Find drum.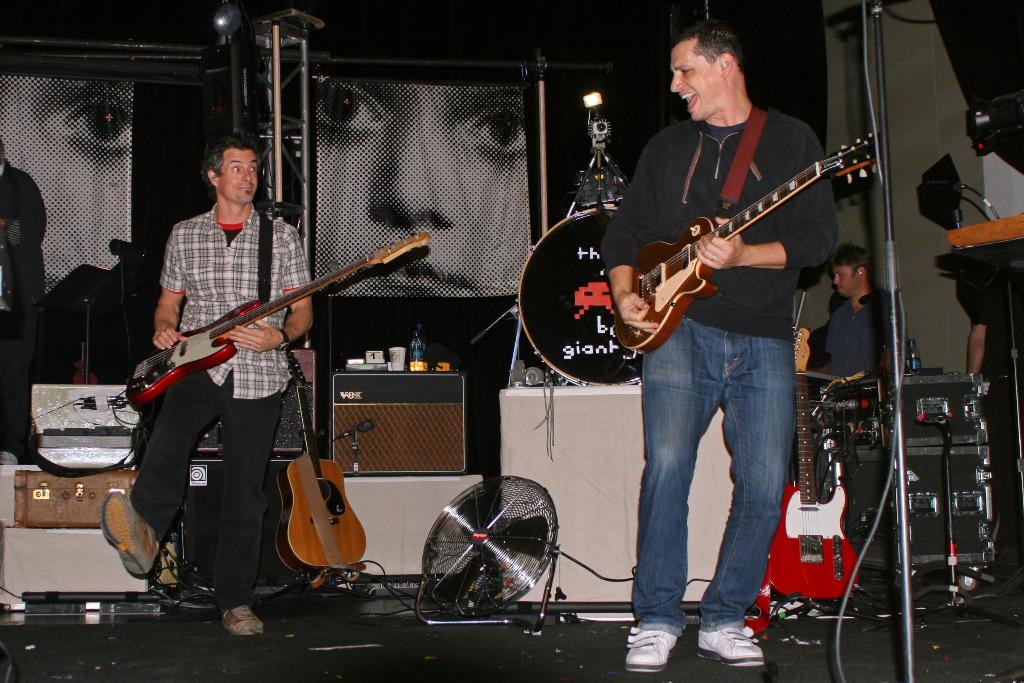
left=521, top=202, right=644, bottom=381.
